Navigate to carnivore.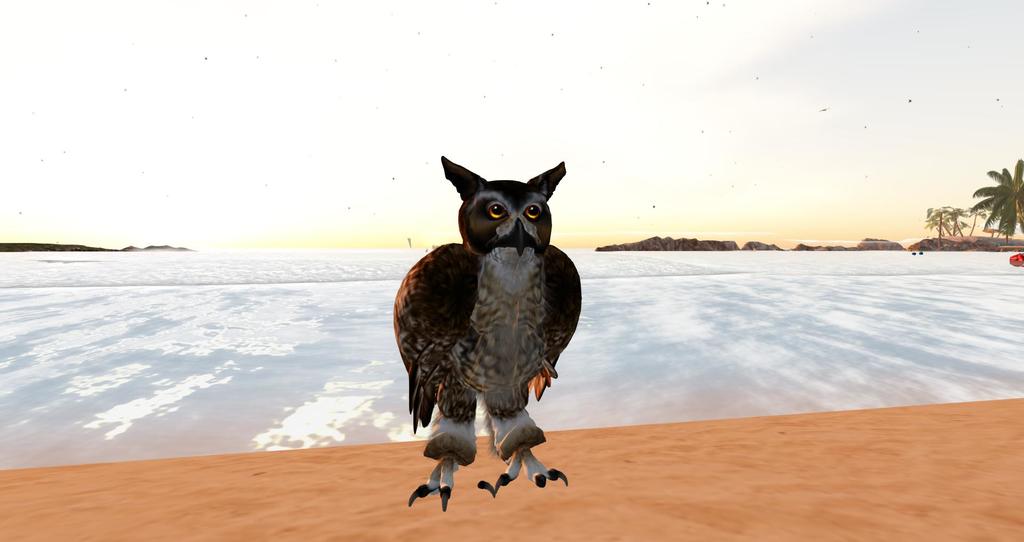
Navigation target: (left=394, top=145, right=586, bottom=517).
